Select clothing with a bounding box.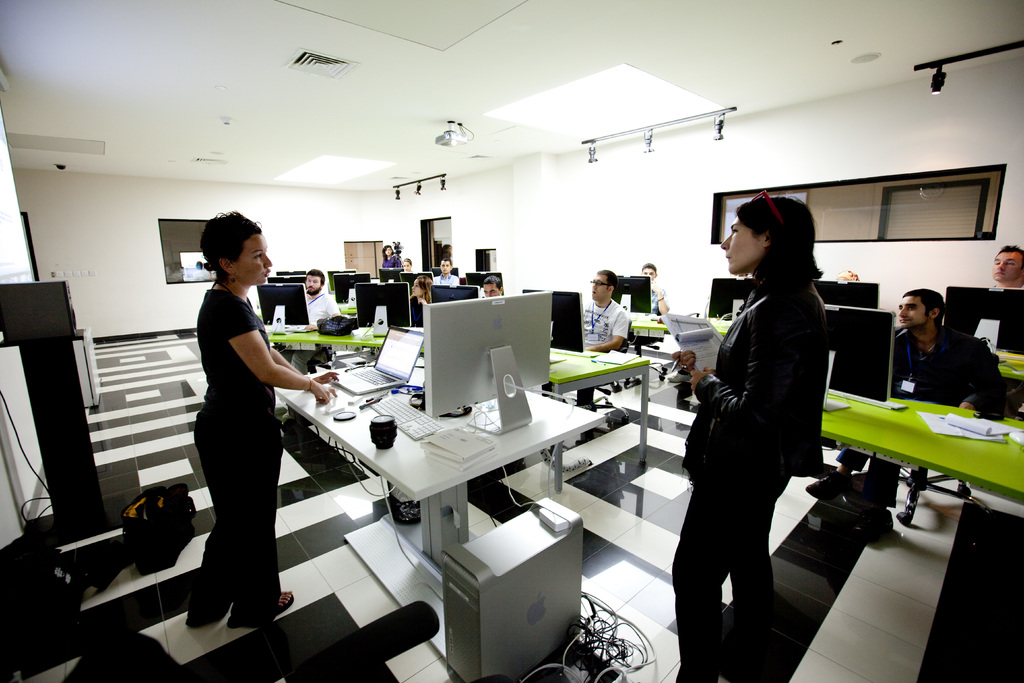
crop(582, 299, 627, 347).
